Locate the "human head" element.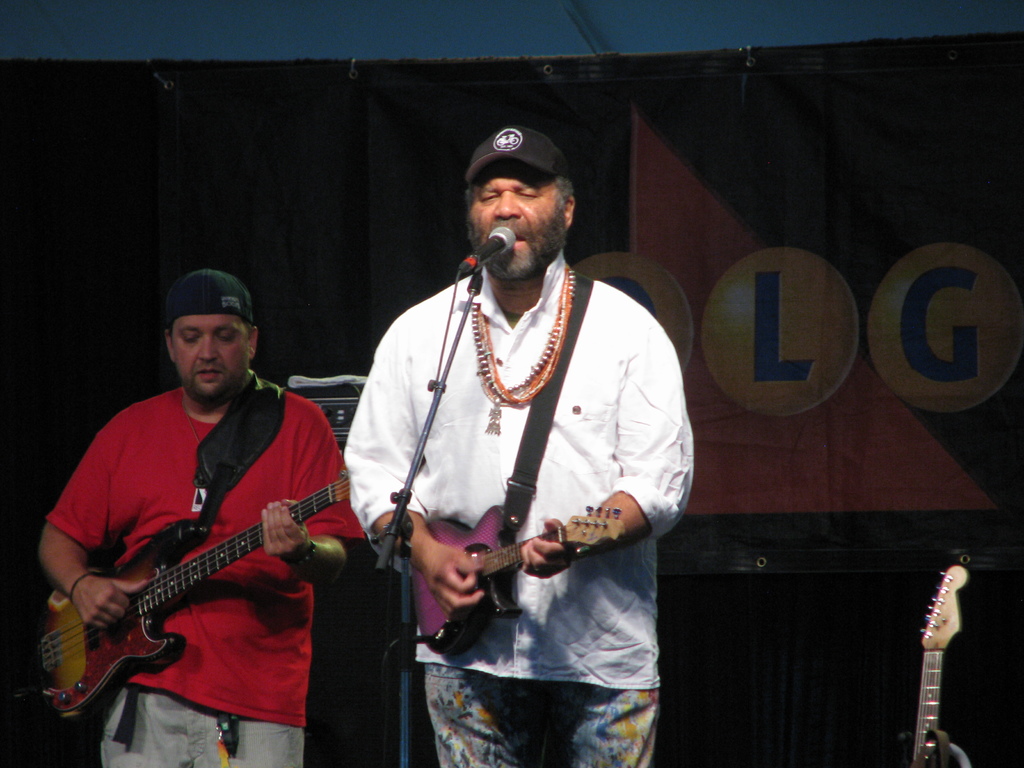
Element bbox: {"x1": 452, "y1": 121, "x2": 592, "y2": 259}.
